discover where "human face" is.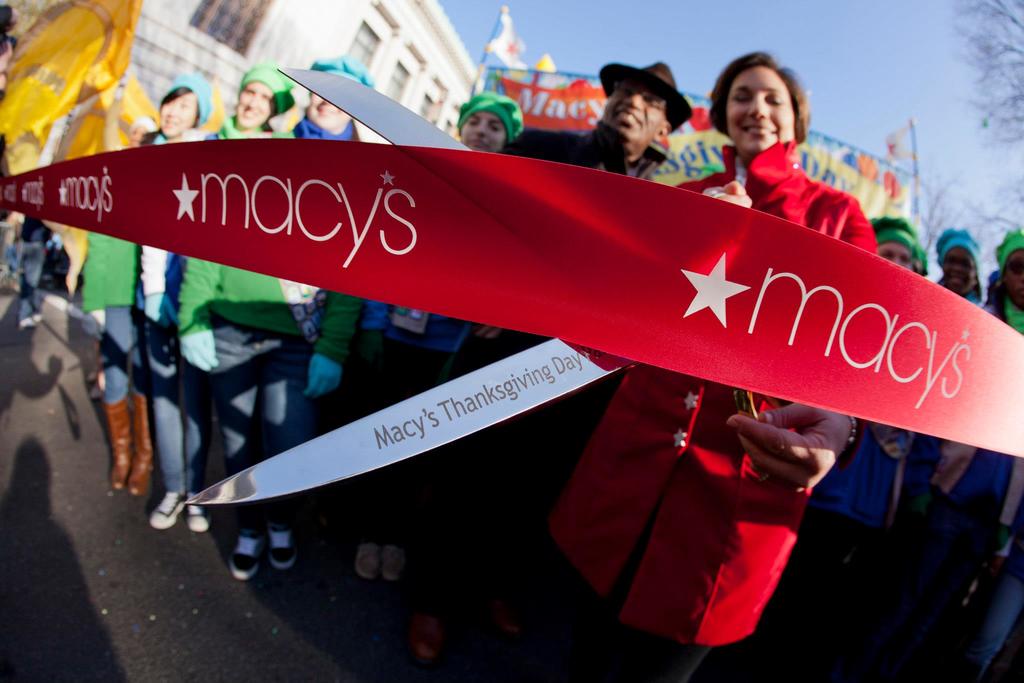
Discovered at {"x1": 600, "y1": 81, "x2": 654, "y2": 141}.
